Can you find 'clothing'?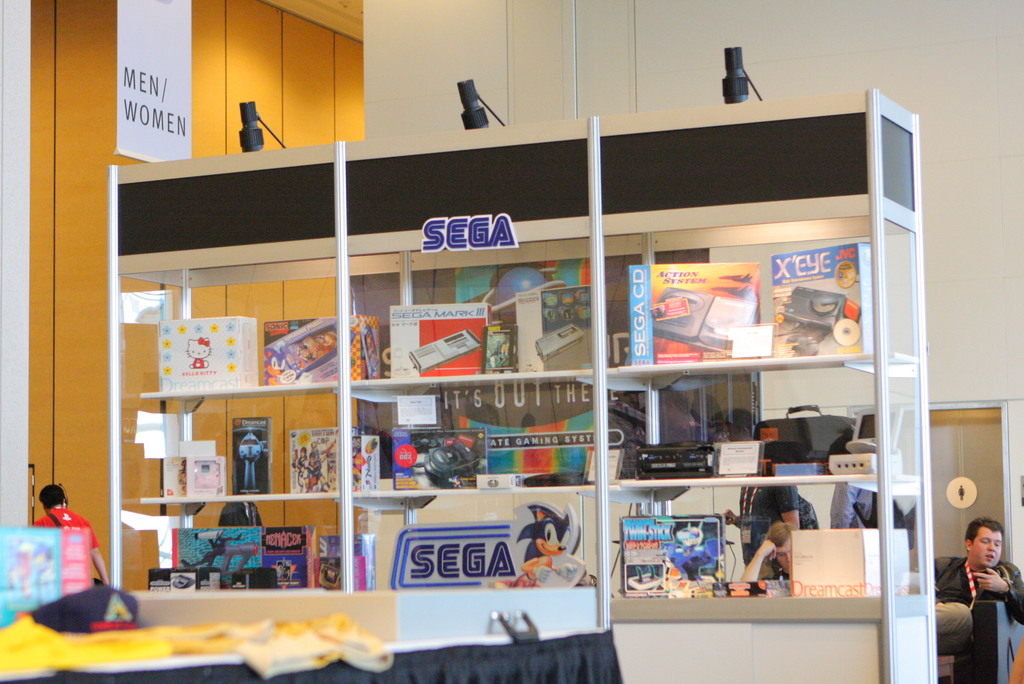
Yes, bounding box: pyautogui.locateOnScreen(840, 481, 878, 530).
